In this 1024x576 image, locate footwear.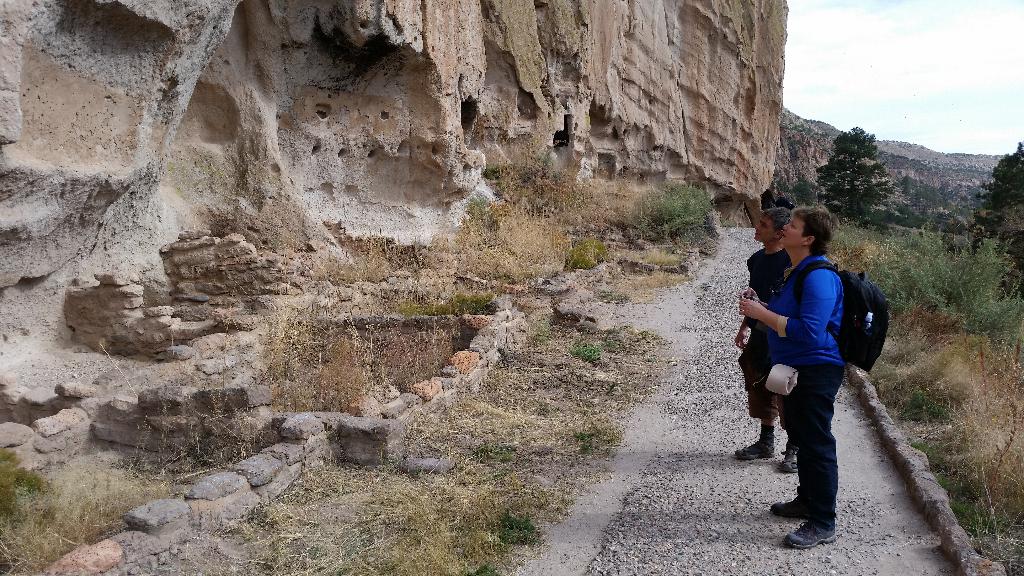
Bounding box: x1=775 y1=438 x2=801 y2=474.
